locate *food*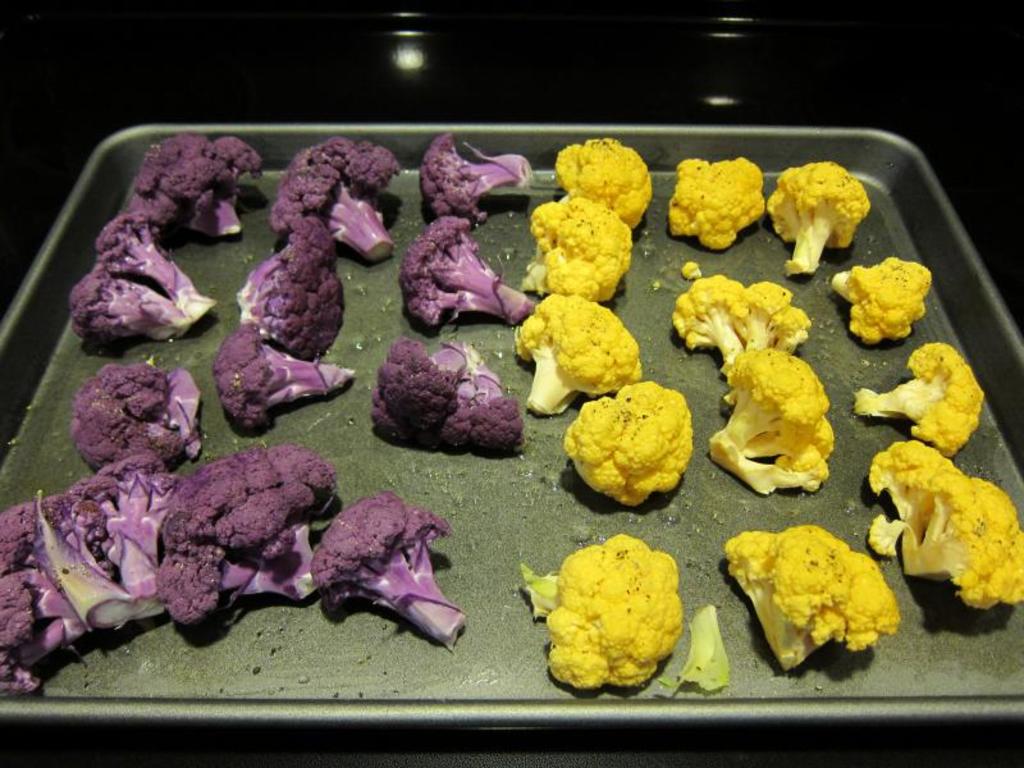
<bbox>557, 379, 695, 512</bbox>
